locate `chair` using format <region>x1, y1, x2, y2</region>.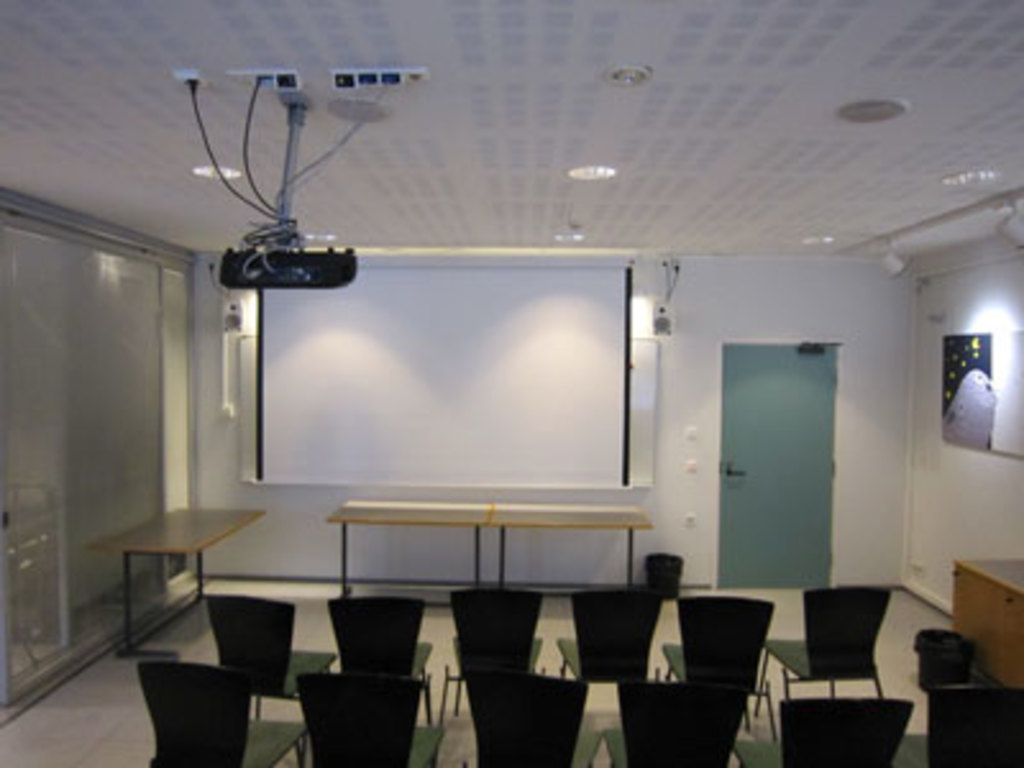
<region>328, 594, 435, 722</region>.
